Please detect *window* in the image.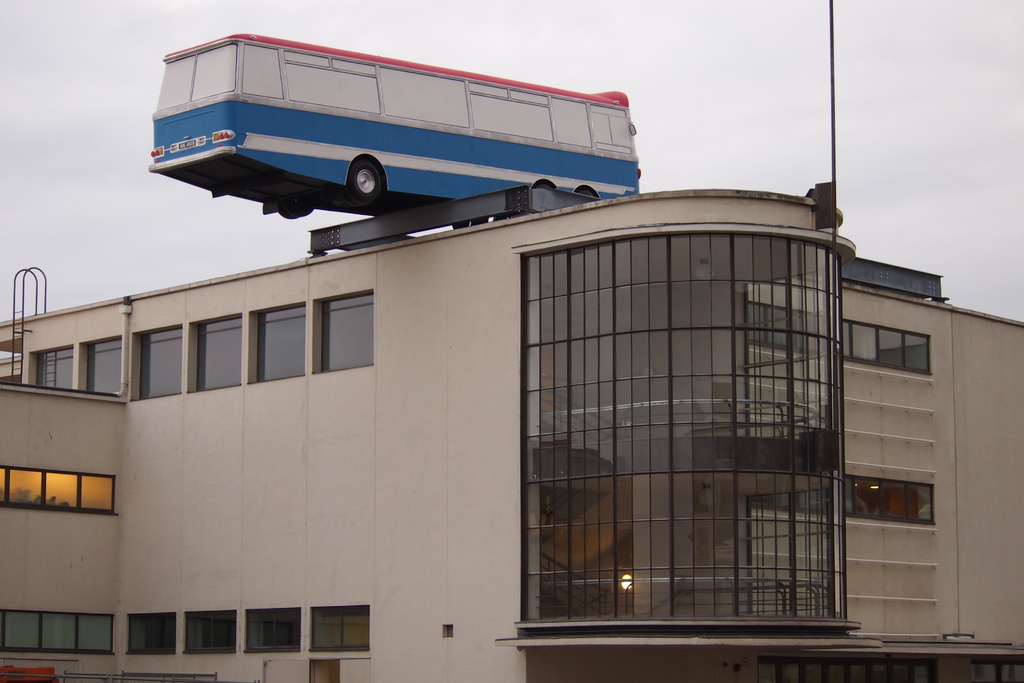
(left=246, top=300, right=308, bottom=386).
